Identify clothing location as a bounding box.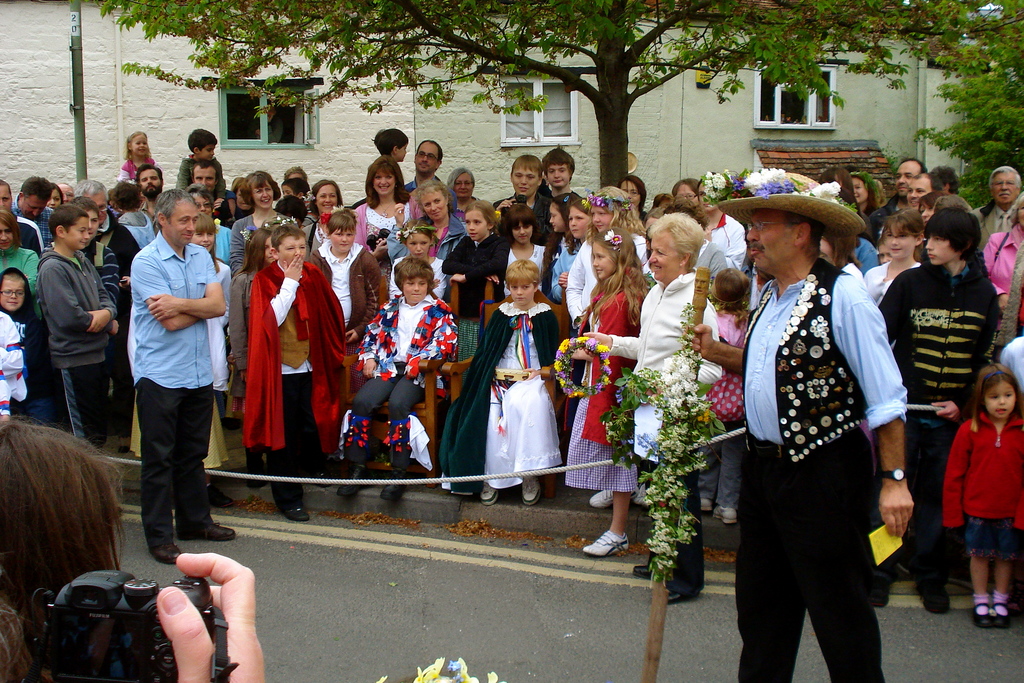
234:230:332:478.
